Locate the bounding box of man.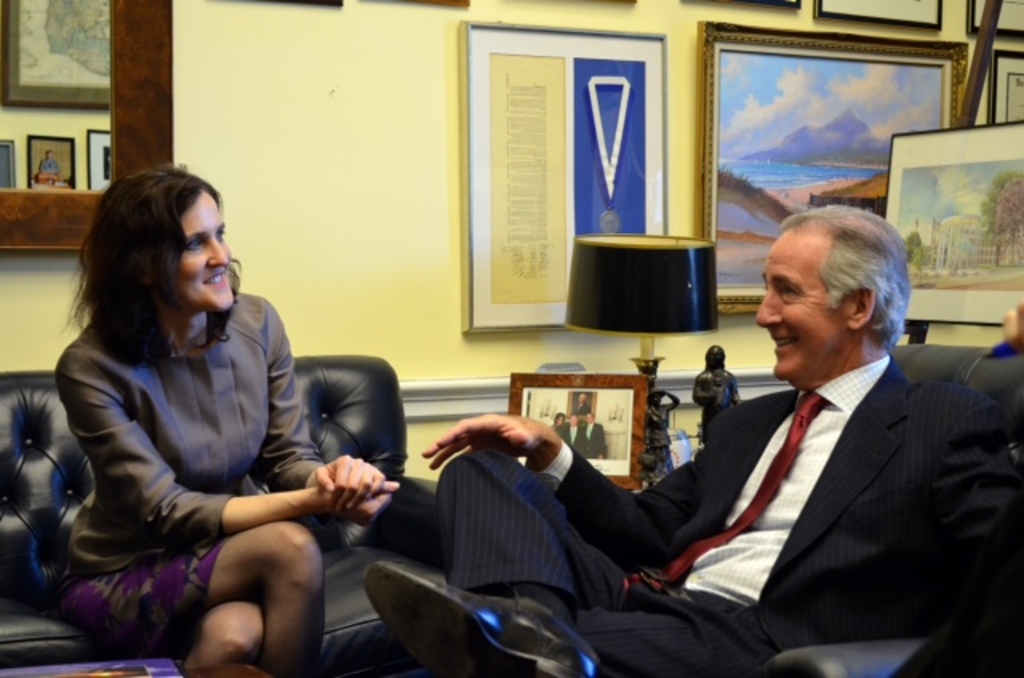
Bounding box: (left=530, top=189, right=962, bottom=657).
